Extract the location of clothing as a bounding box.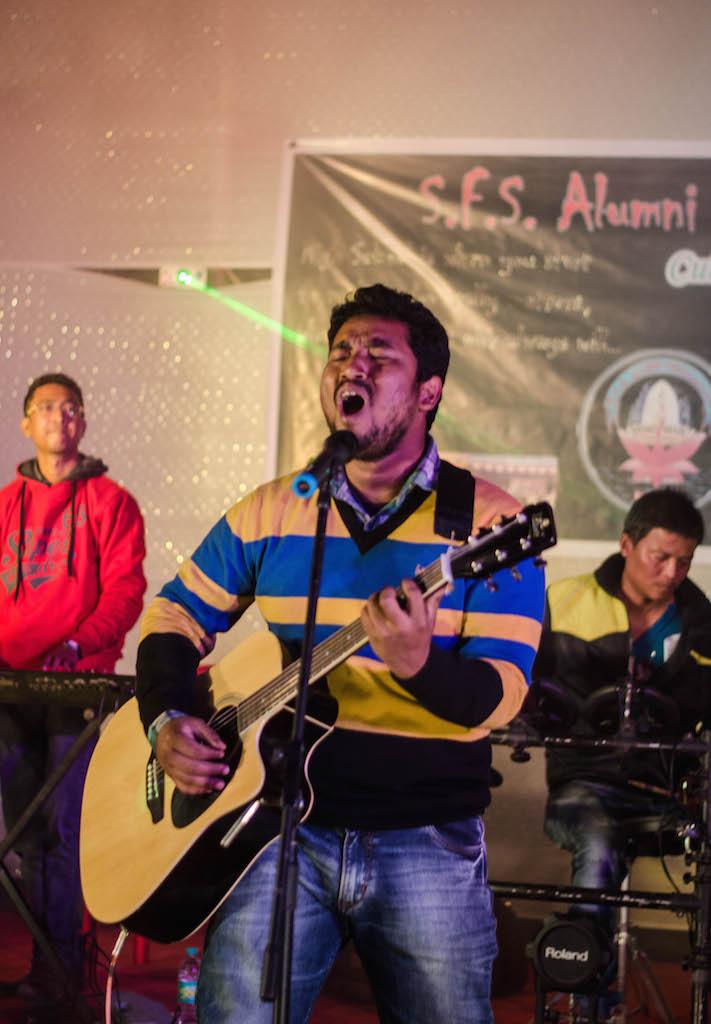
[x1=135, y1=438, x2=546, y2=1023].
